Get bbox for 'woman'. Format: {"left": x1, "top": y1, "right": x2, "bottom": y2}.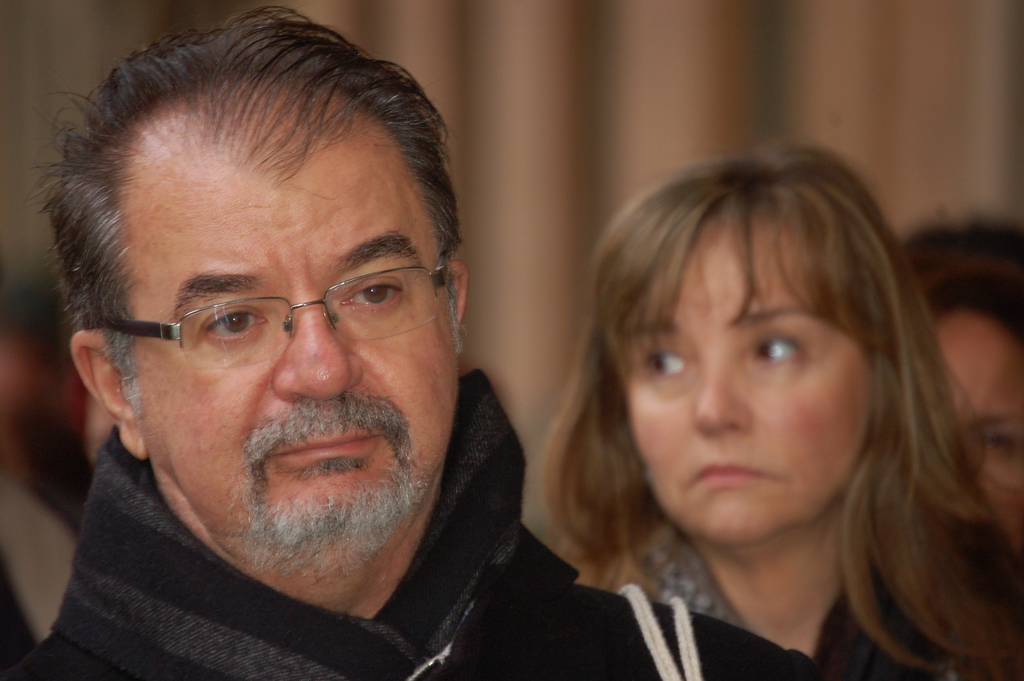
{"left": 428, "top": 138, "right": 1011, "bottom": 676}.
